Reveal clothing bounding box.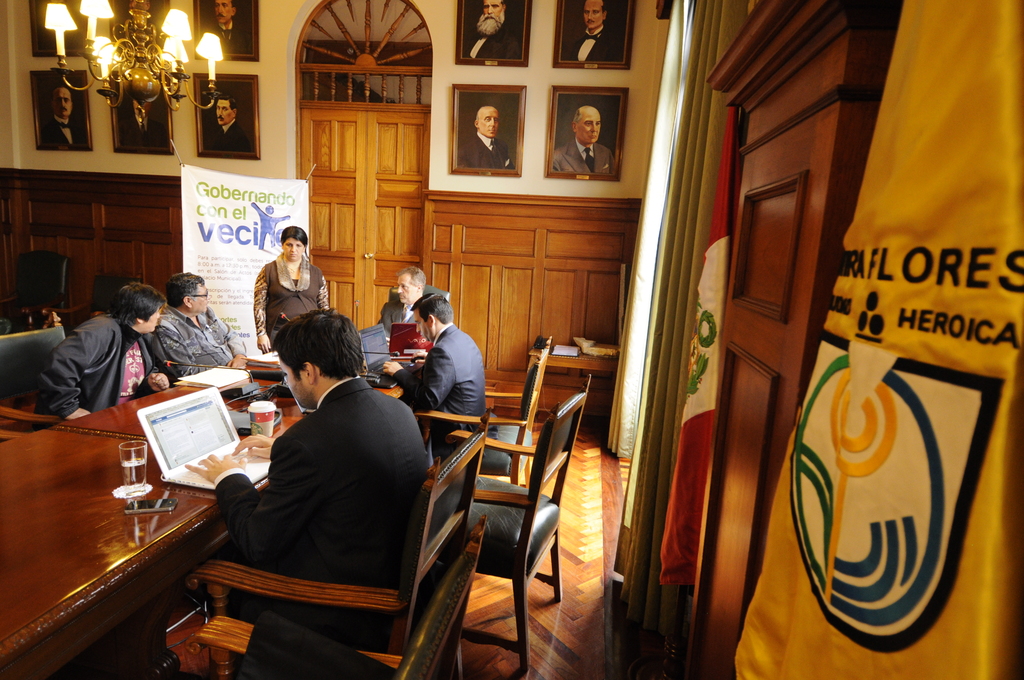
Revealed: BBox(455, 127, 514, 172).
